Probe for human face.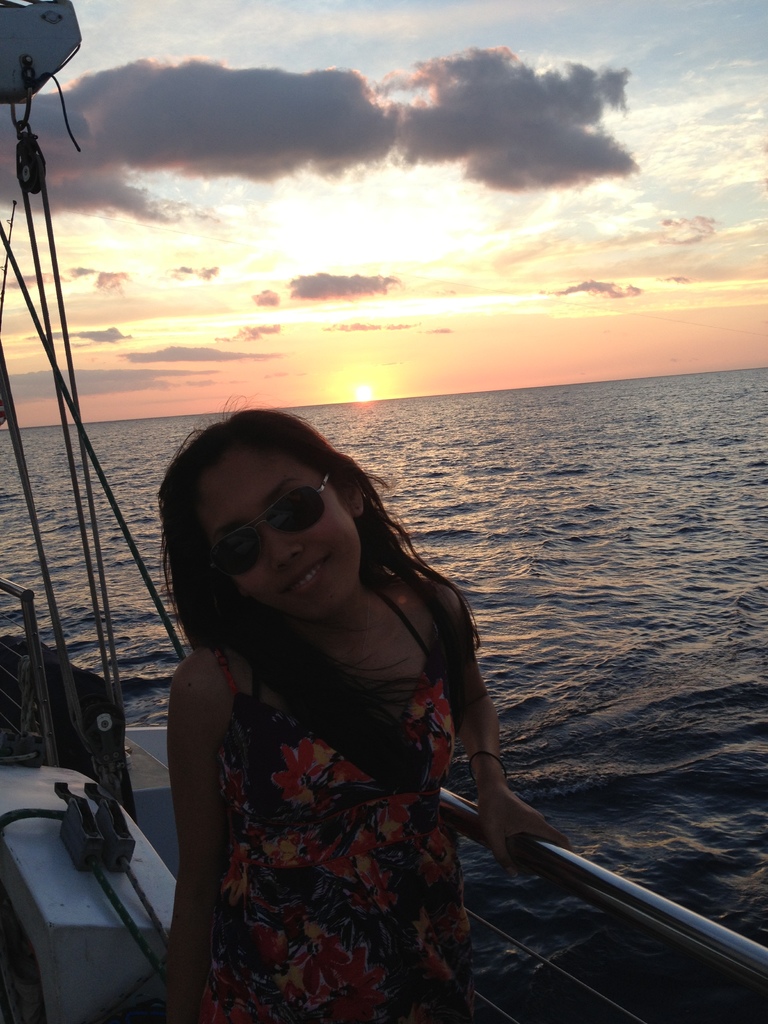
Probe result: bbox=(193, 444, 363, 618).
